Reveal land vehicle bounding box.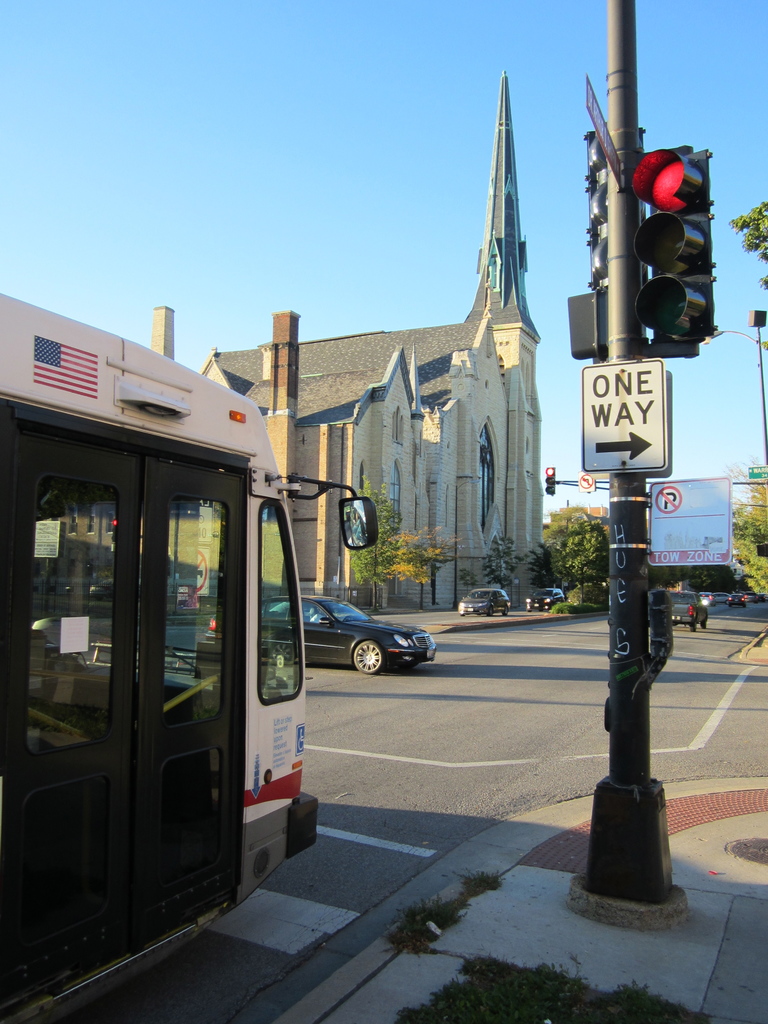
Revealed: <box>458,591,511,615</box>.
